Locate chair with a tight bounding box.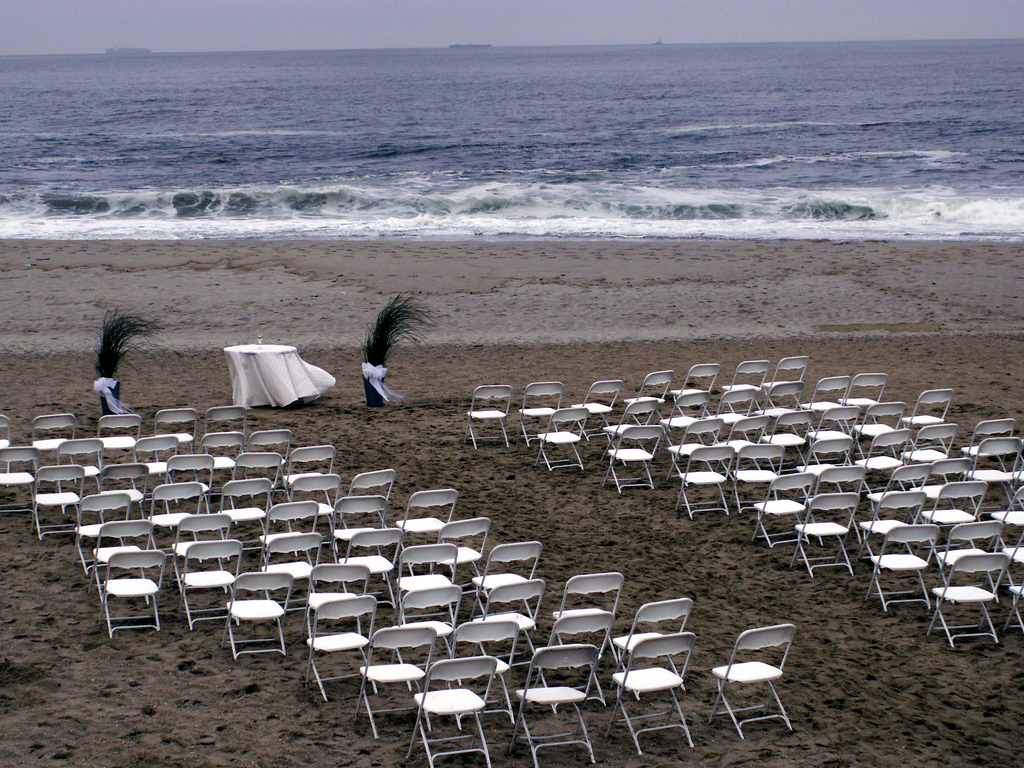
detection(529, 611, 612, 717).
